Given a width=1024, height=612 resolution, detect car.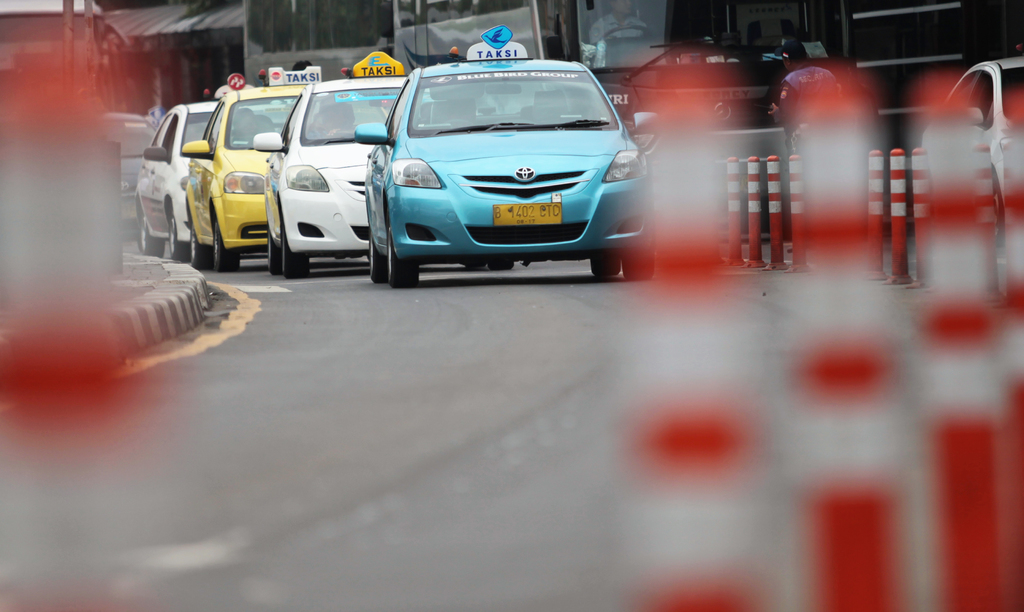
<region>353, 24, 655, 289</region>.
